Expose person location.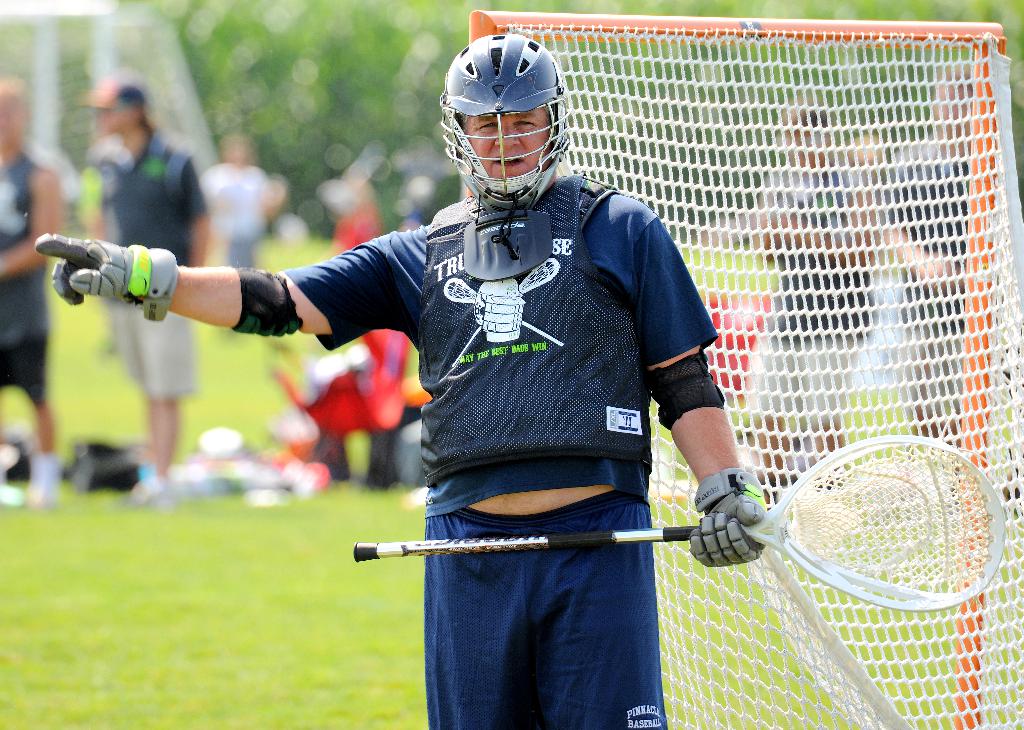
Exposed at 187 126 284 286.
